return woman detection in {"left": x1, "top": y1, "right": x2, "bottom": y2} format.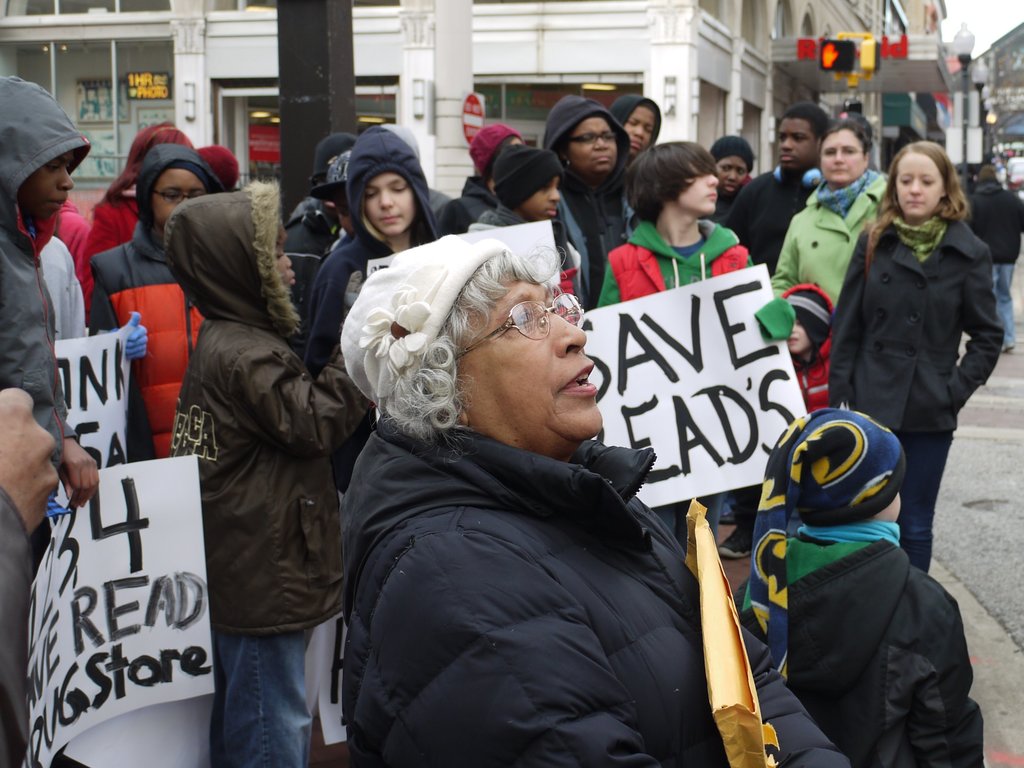
{"left": 826, "top": 143, "right": 1001, "bottom": 570}.
